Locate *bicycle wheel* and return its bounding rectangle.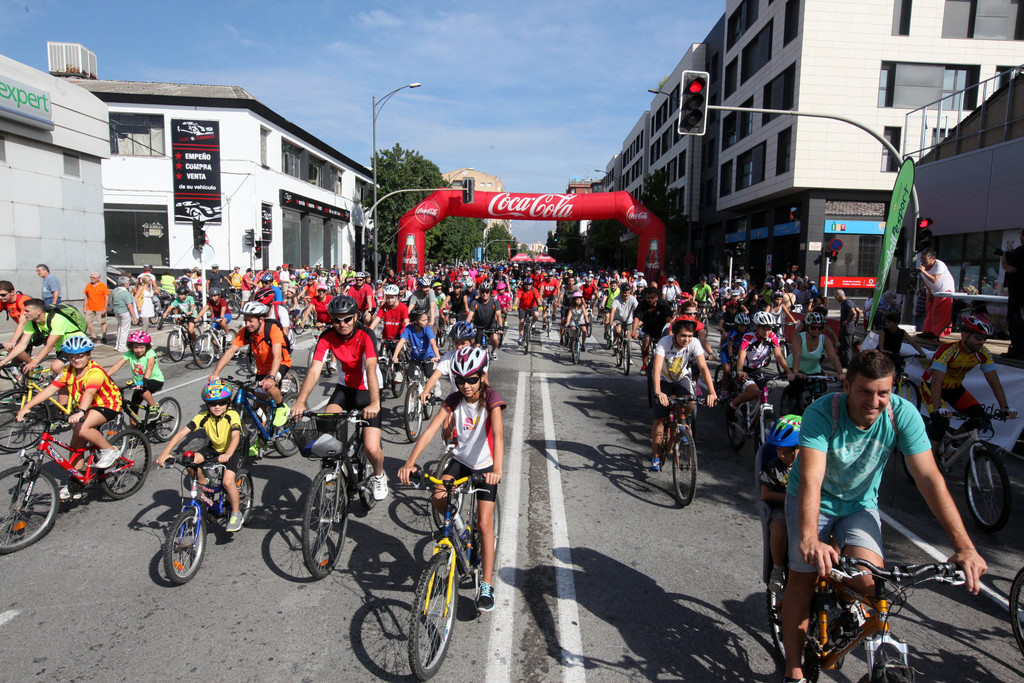
724:400:749:447.
